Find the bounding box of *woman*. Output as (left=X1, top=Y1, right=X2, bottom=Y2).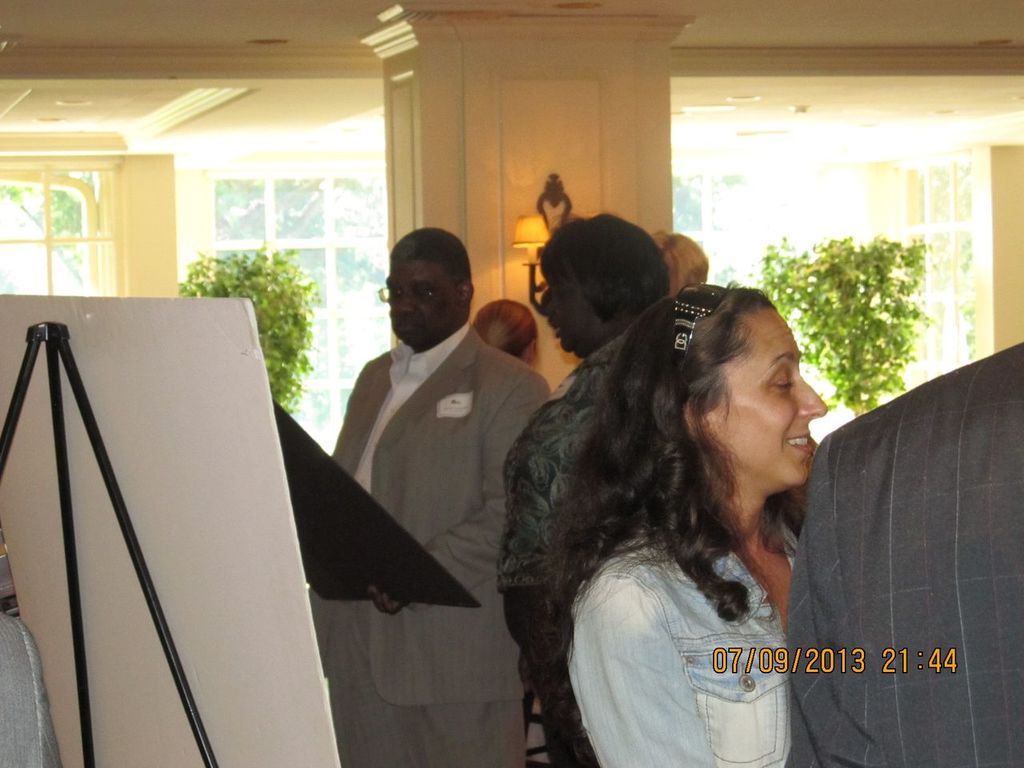
(left=492, top=213, right=682, bottom=767).
